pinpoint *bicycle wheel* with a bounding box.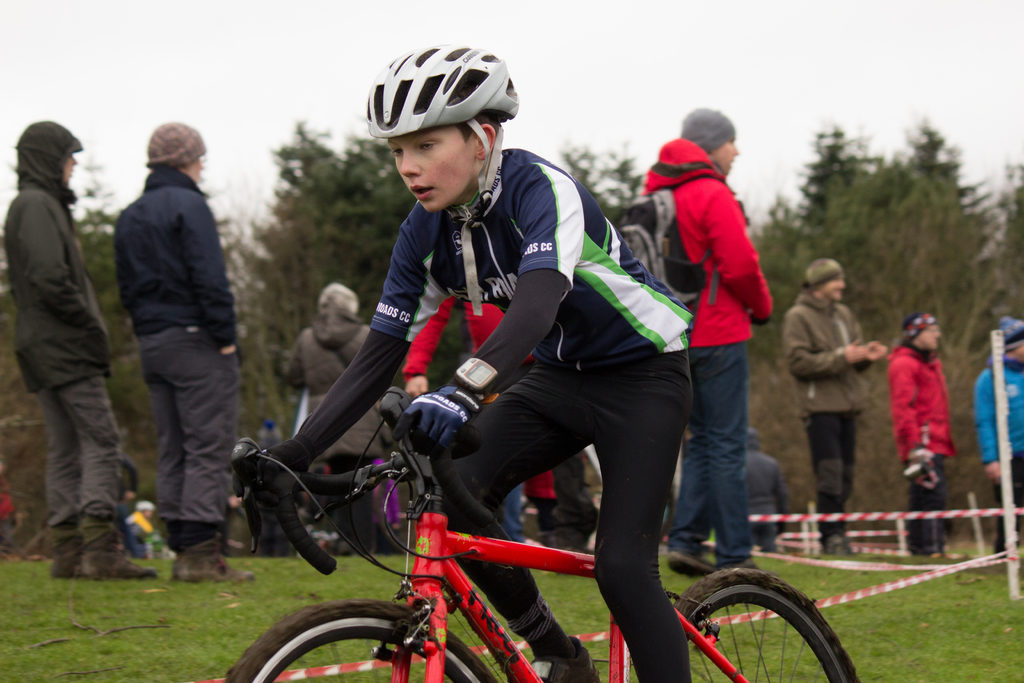
229, 593, 498, 682.
